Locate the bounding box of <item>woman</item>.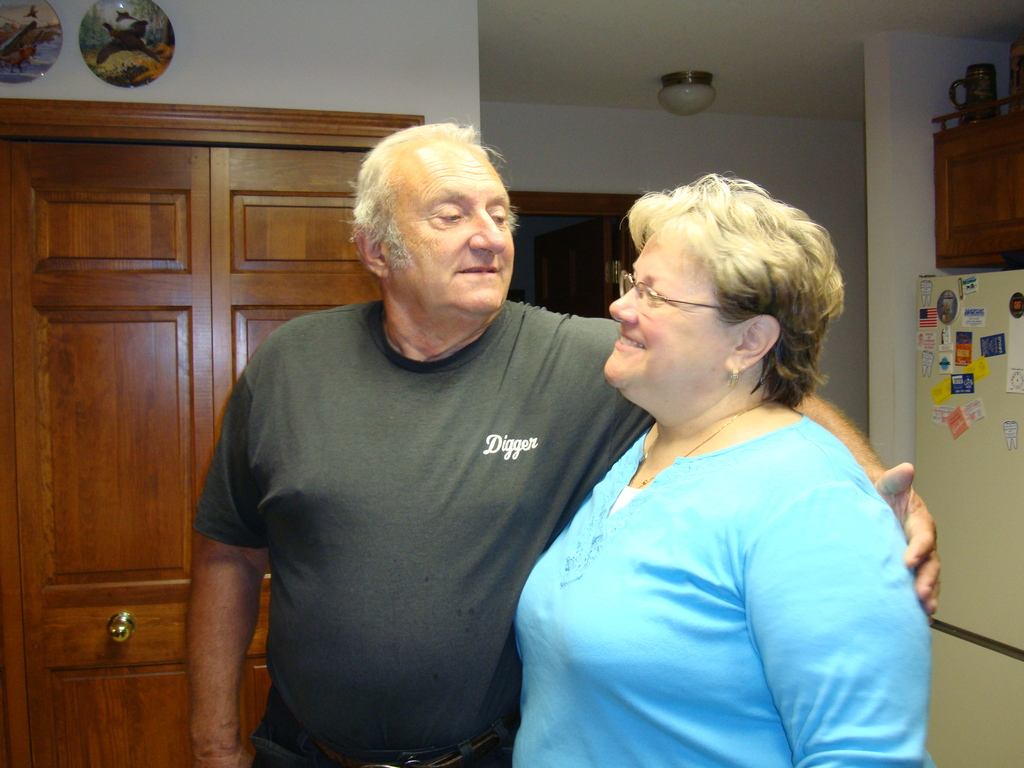
Bounding box: 500 172 933 758.
